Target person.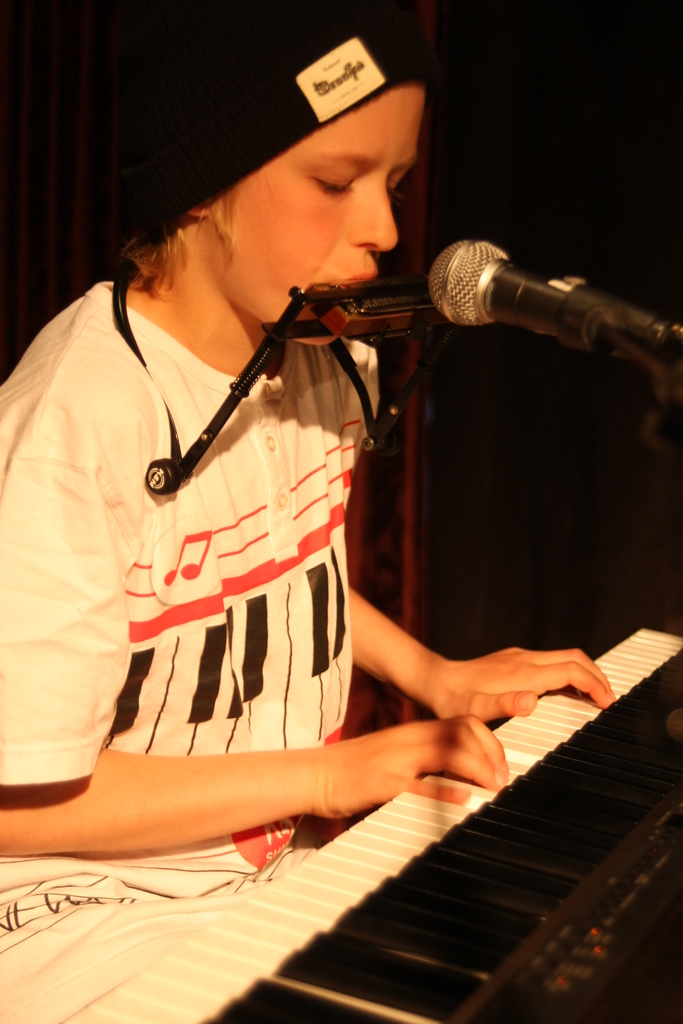
Target region: x1=0, y1=8, x2=616, y2=1023.
